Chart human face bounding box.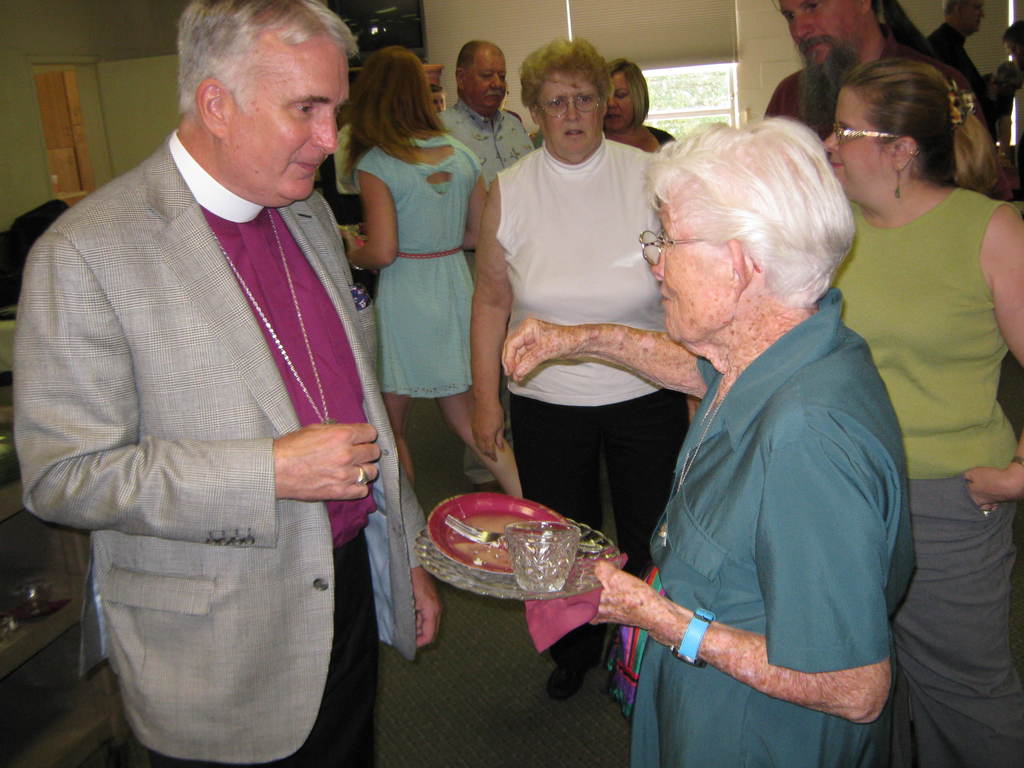
Charted: 465 48 501 116.
